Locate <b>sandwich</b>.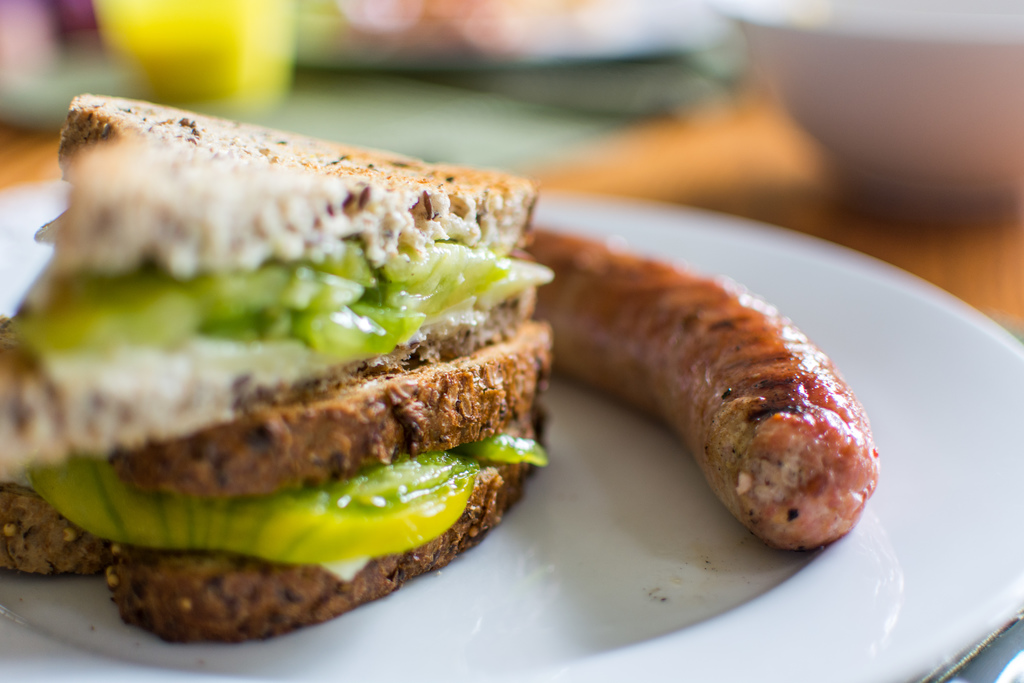
Bounding box: [left=0, top=86, right=556, bottom=648].
